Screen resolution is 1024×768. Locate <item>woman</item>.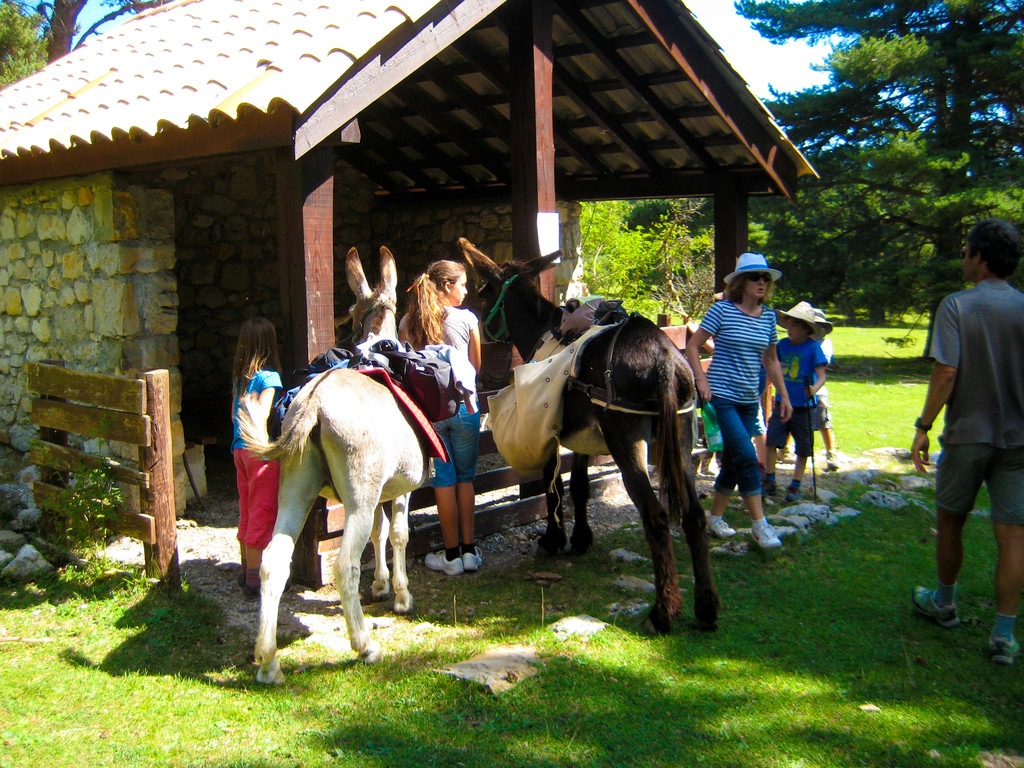
(left=685, top=254, right=788, bottom=554).
